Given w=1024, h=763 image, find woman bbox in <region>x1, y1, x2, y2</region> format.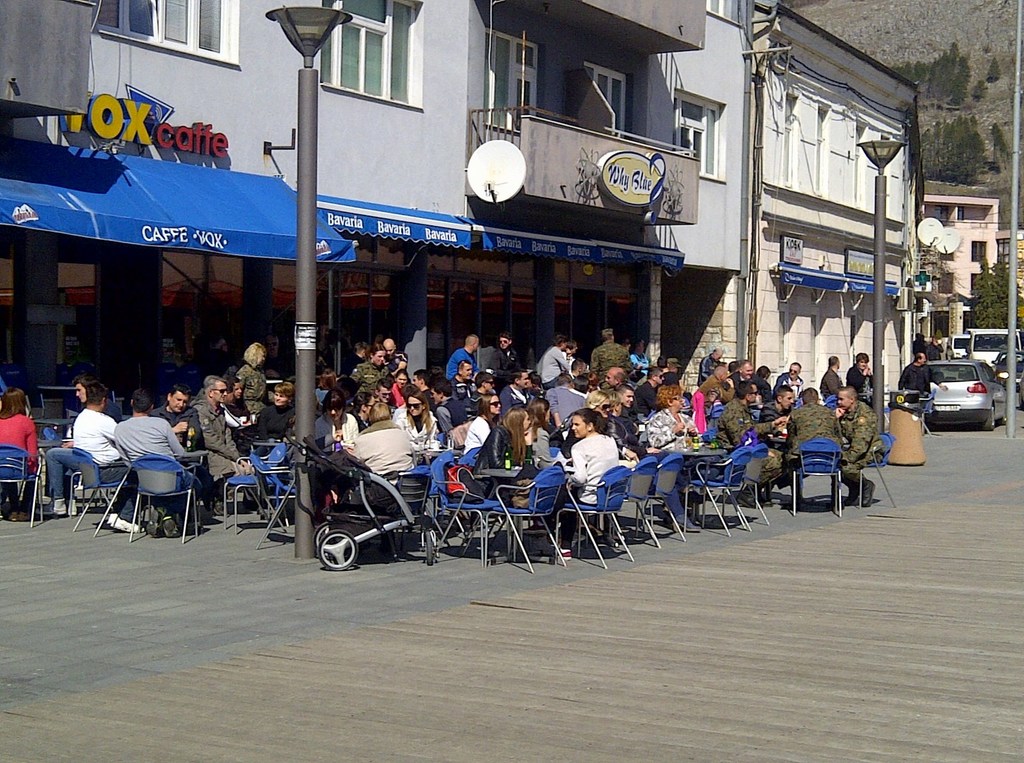
<region>347, 403, 413, 494</region>.
